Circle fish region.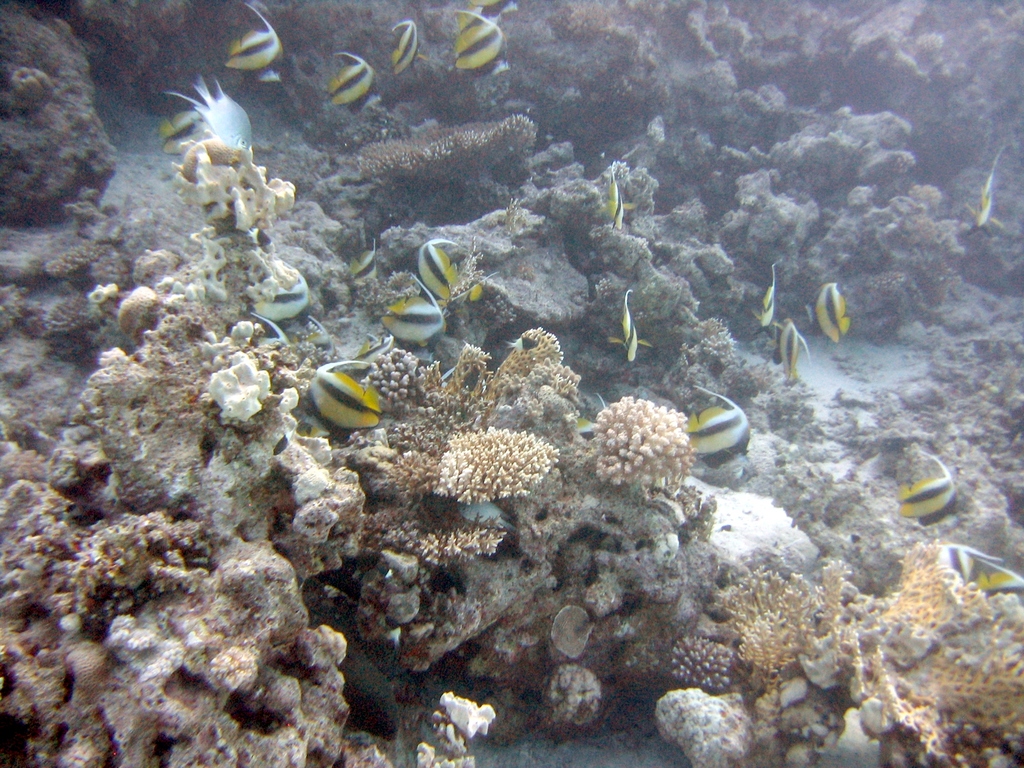
Region: left=898, top=444, right=964, bottom=527.
